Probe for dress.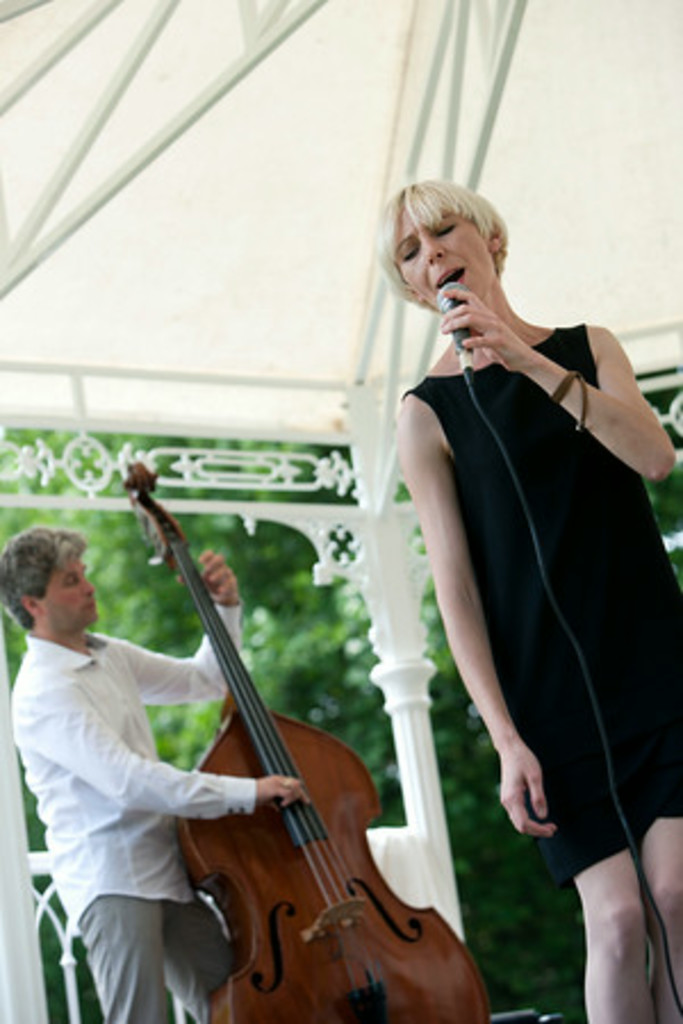
Probe result: {"x1": 357, "y1": 209, "x2": 640, "y2": 951}.
